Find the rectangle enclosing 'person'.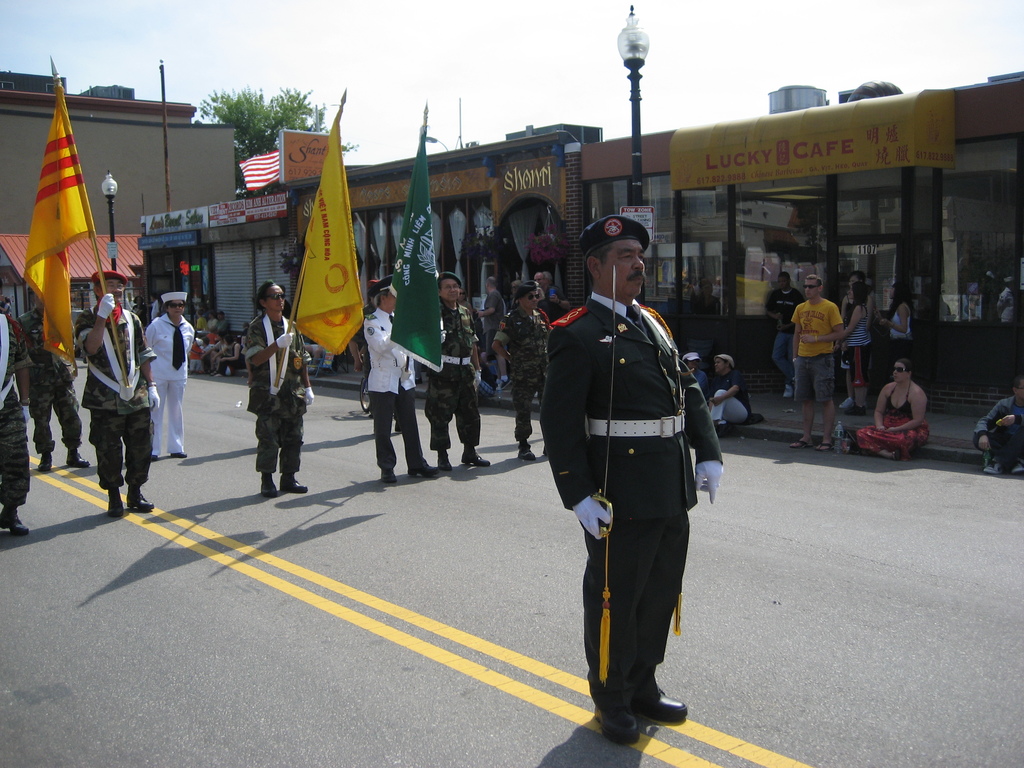
rect(794, 275, 844, 455).
